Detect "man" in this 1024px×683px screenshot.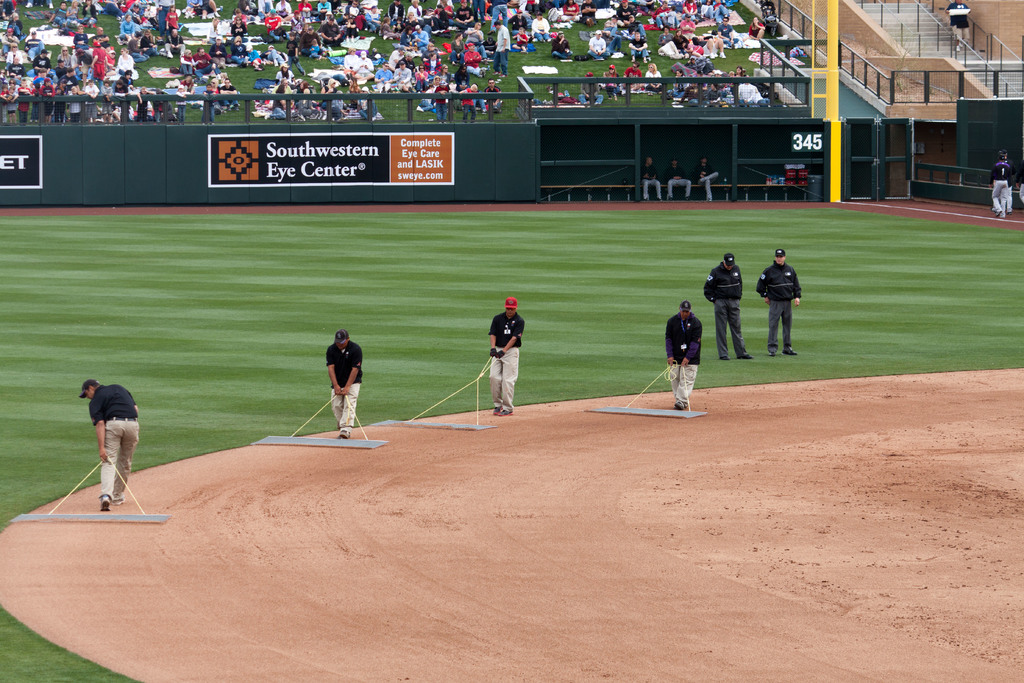
Detection: Rect(698, 156, 716, 200).
